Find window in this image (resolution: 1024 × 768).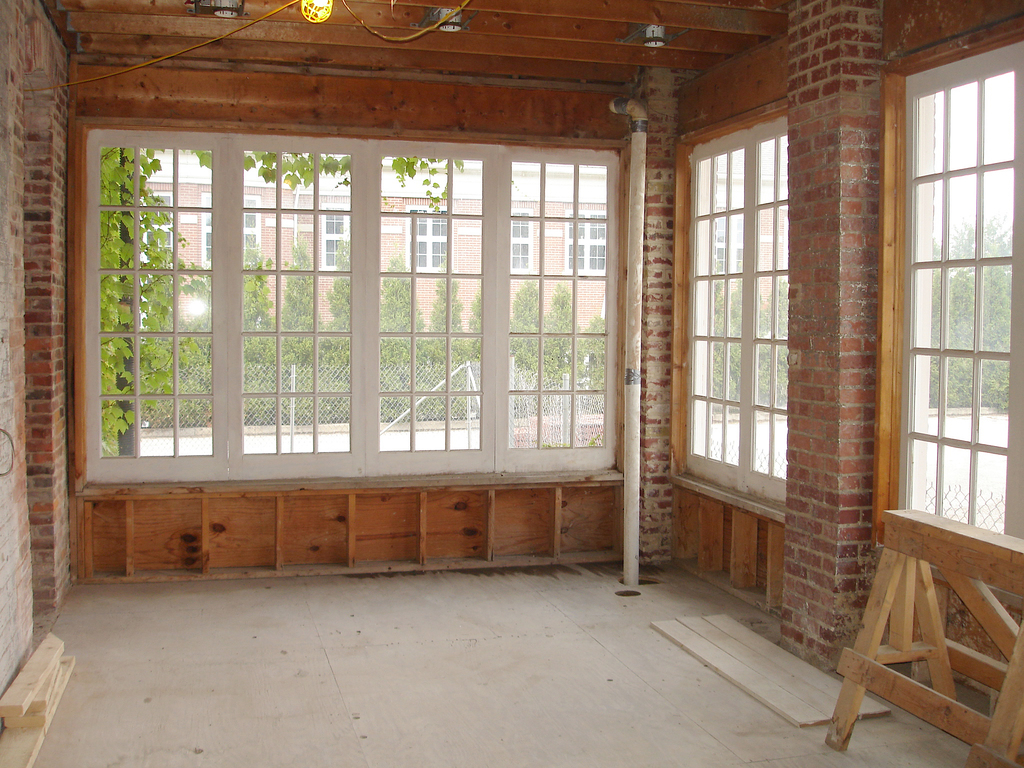
[x1=198, y1=188, x2=260, y2=274].
